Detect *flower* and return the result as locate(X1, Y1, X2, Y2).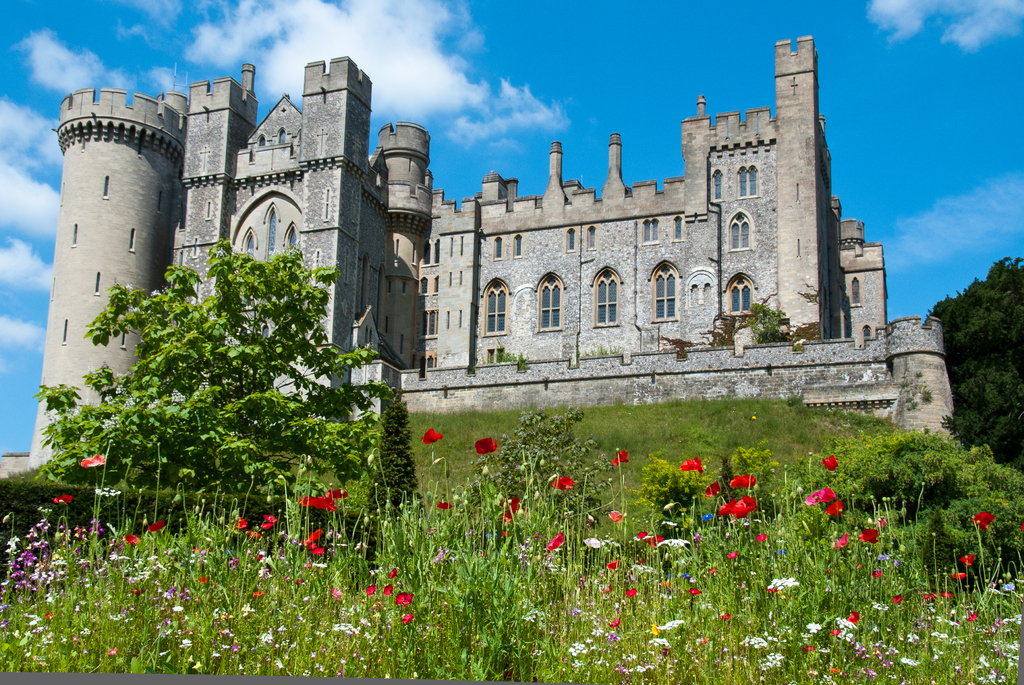
locate(755, 534, 770, 542).
